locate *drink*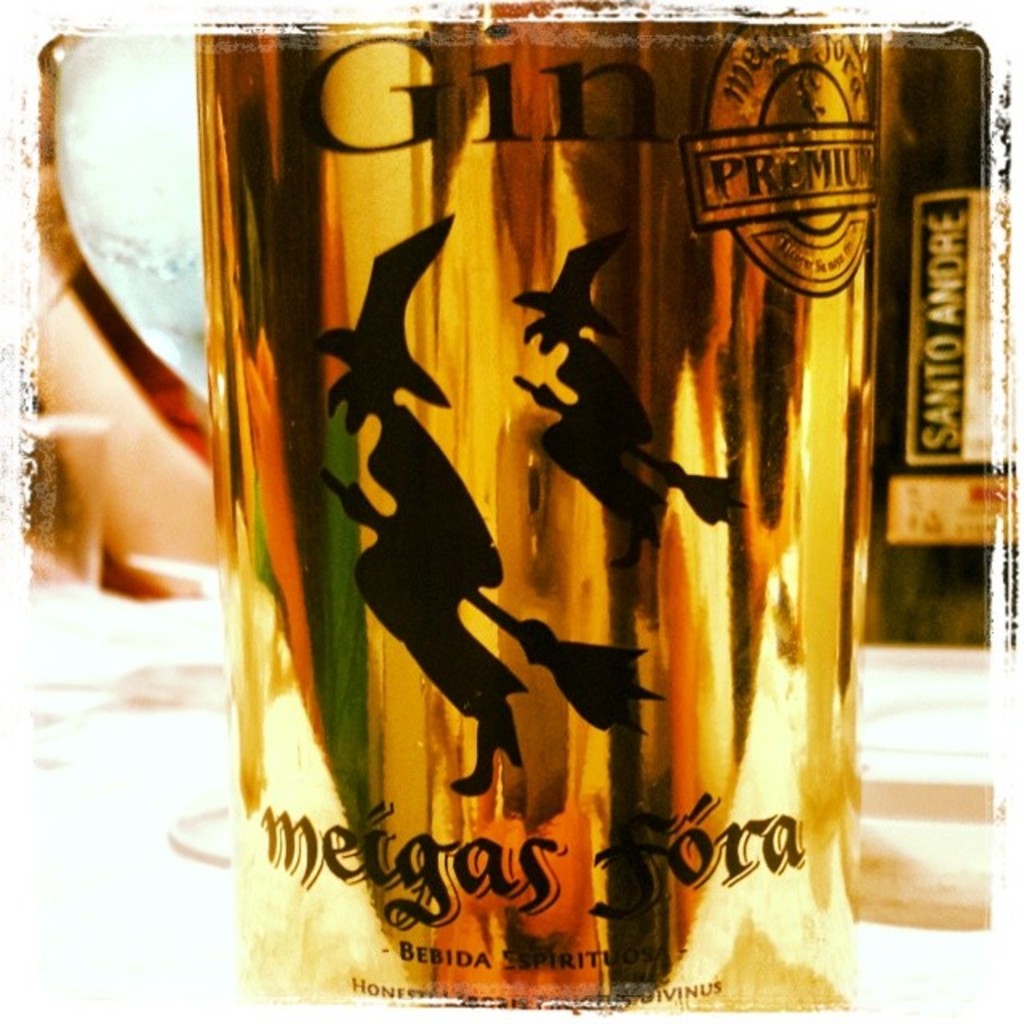
crop(227, 0, 891, 1008)
